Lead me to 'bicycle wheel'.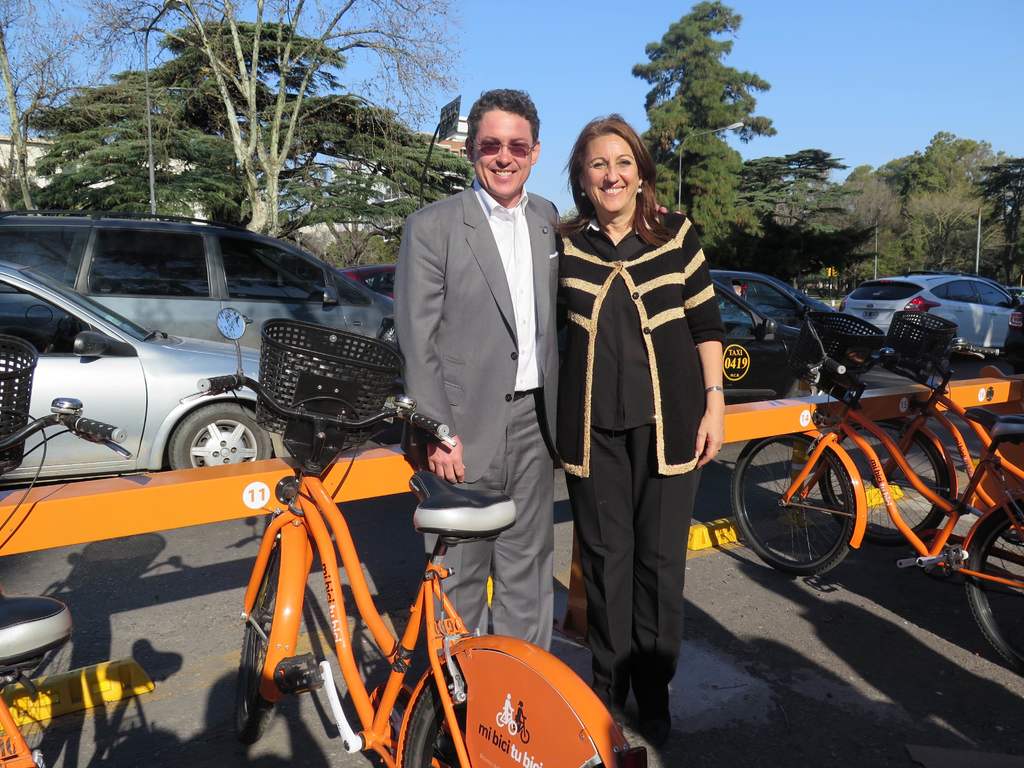
Lead to [730,430,852,582].
